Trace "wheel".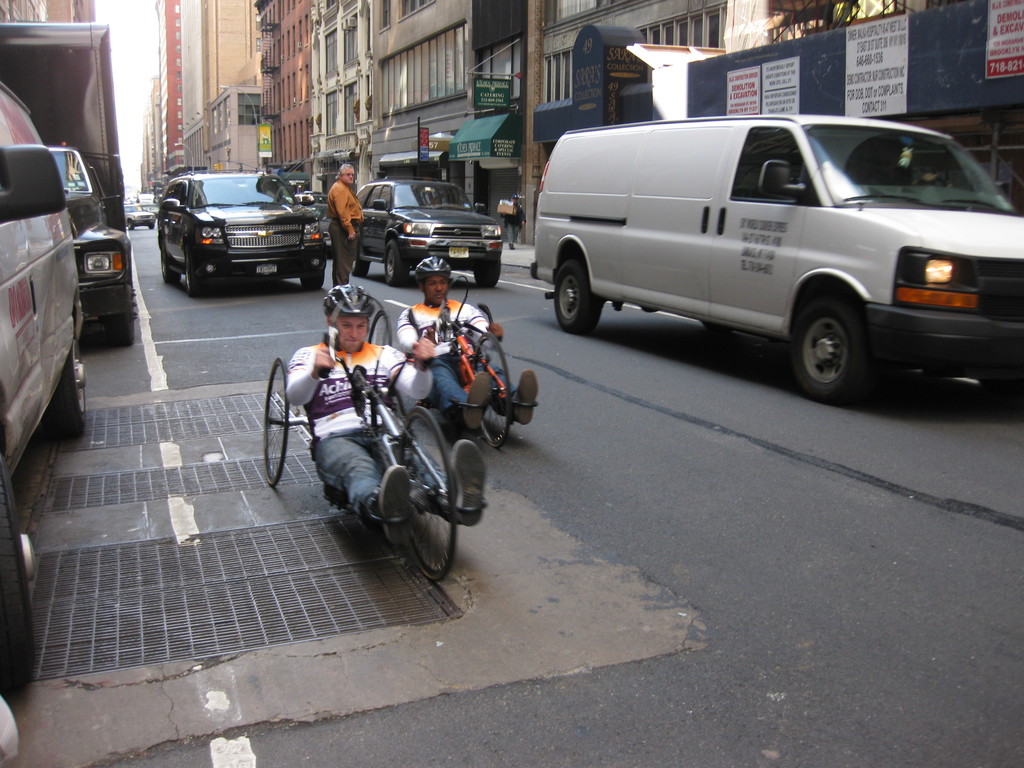
Traced to 396/401/461/586.
